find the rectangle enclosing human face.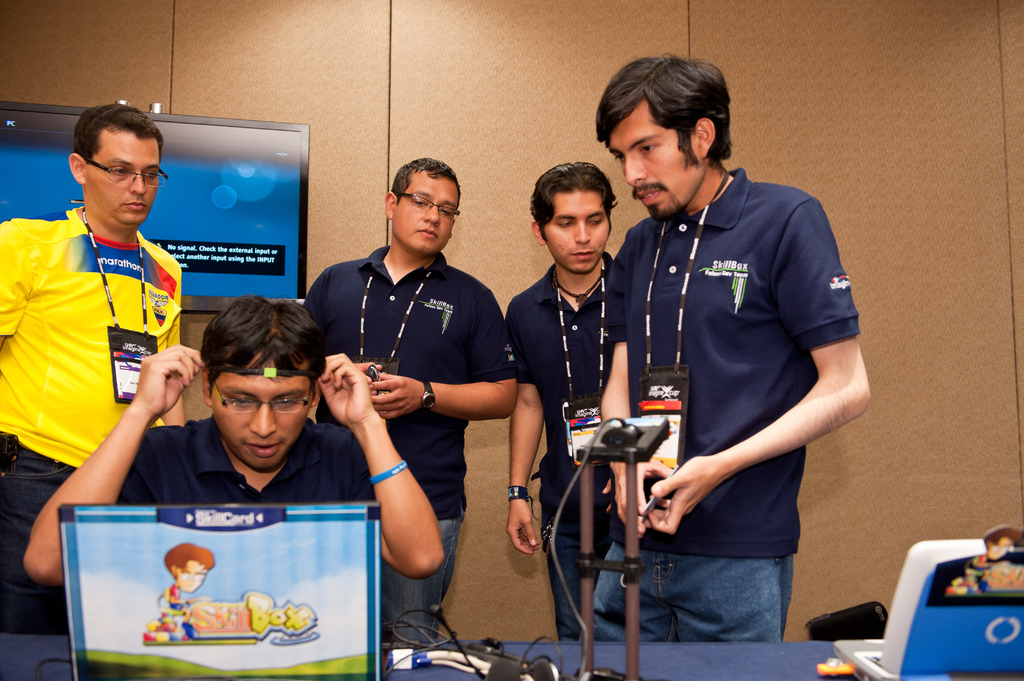
(left=610, top=104, right=703, bottom=221).
